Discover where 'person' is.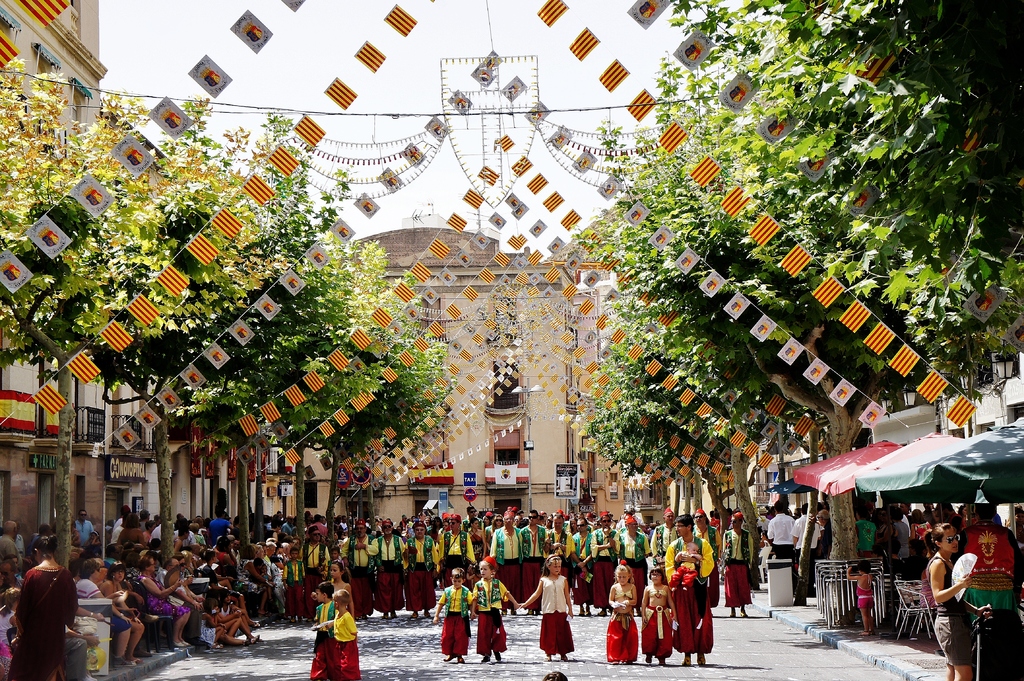
Discovered at (x1=639, y1=561, x2=673, y2=659).
